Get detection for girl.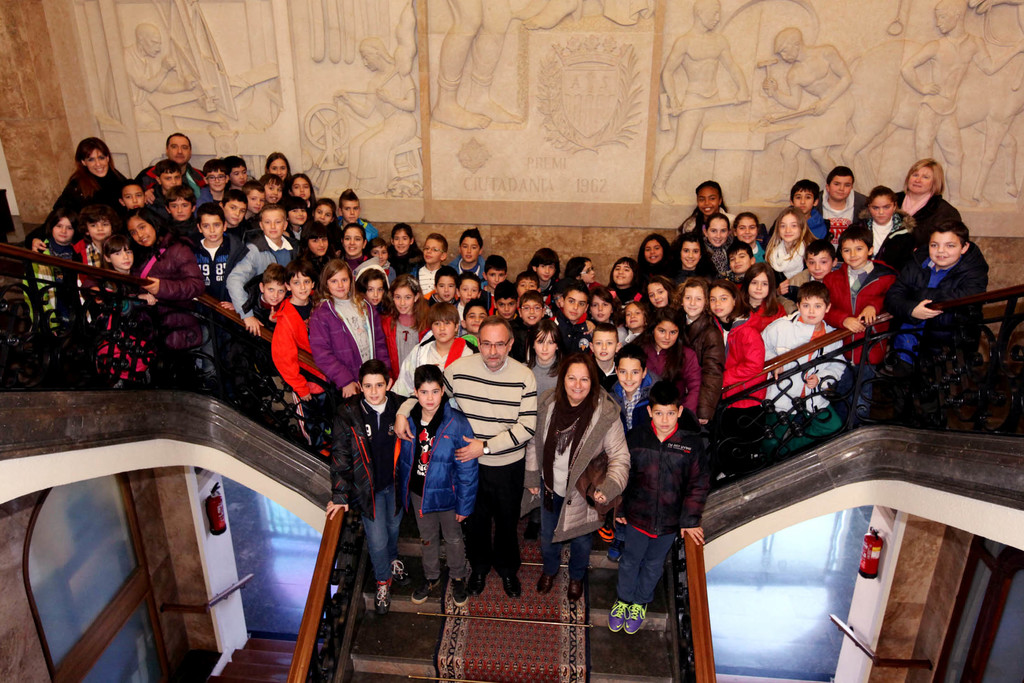
Detection: detection(684, 182, 734, 244).
